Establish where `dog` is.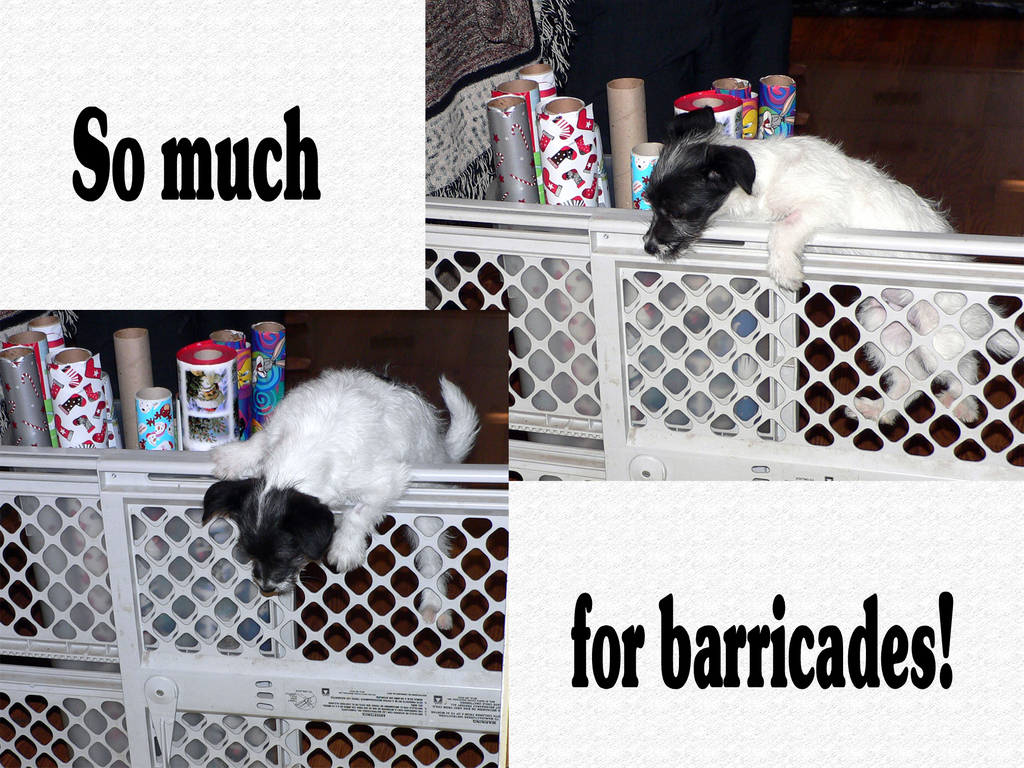
Established at 204 367 483 636.
